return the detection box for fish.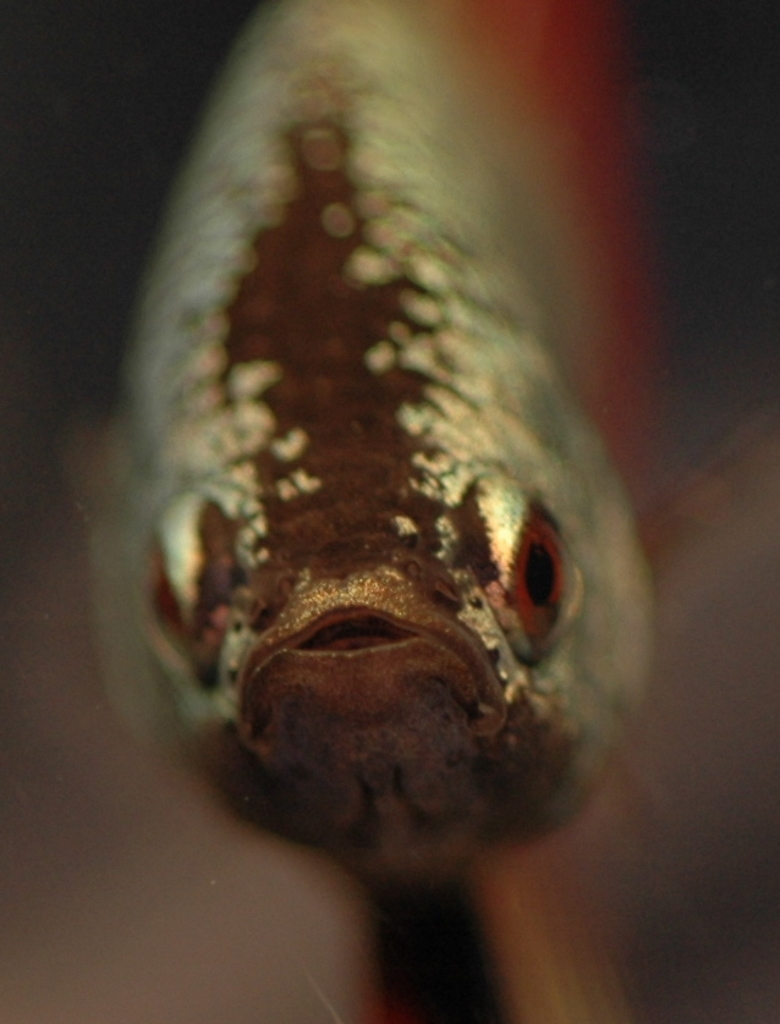
83/0/654/888.
